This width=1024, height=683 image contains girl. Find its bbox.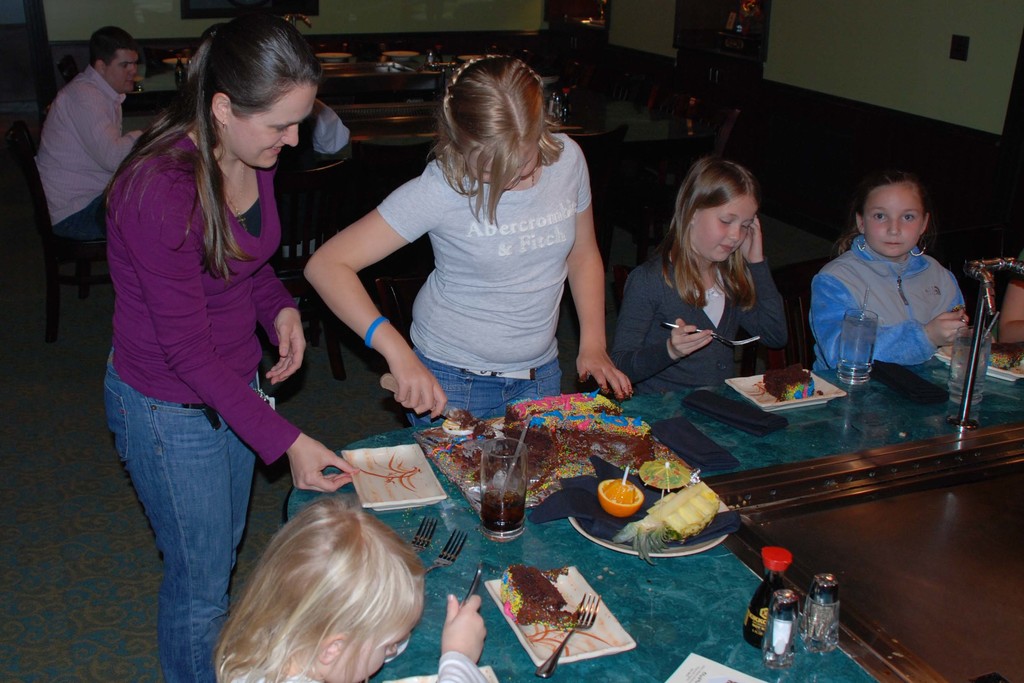
(left=608, top=157, right=788, bottom=399).
